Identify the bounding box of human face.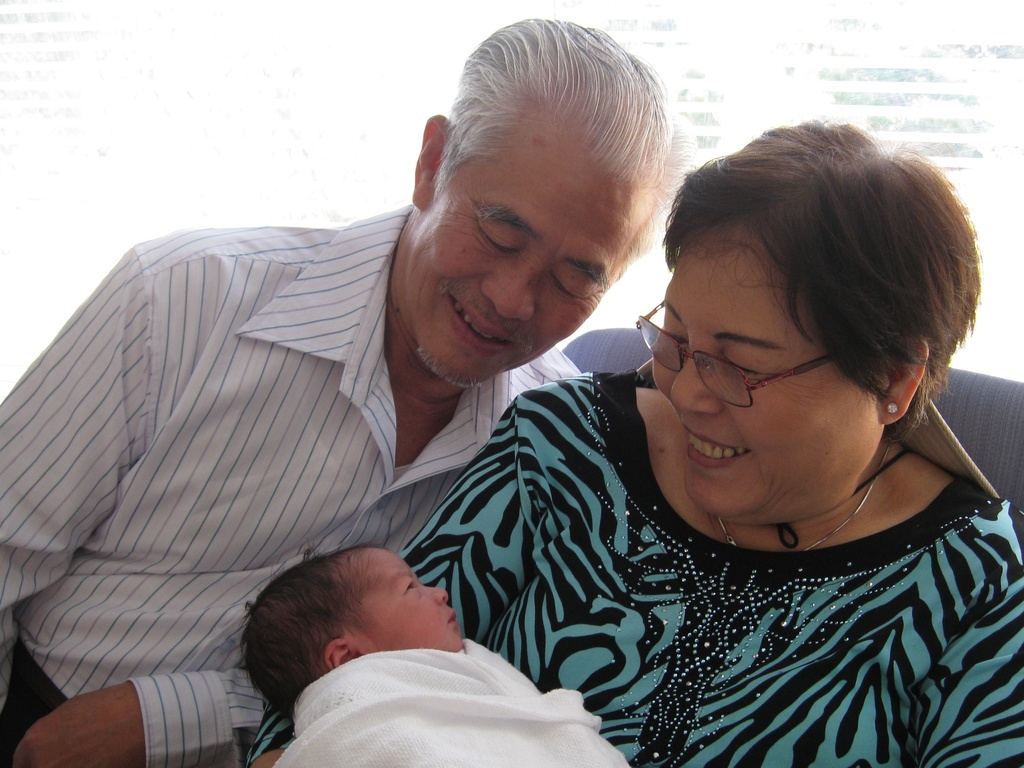
[356,546,461,650].
